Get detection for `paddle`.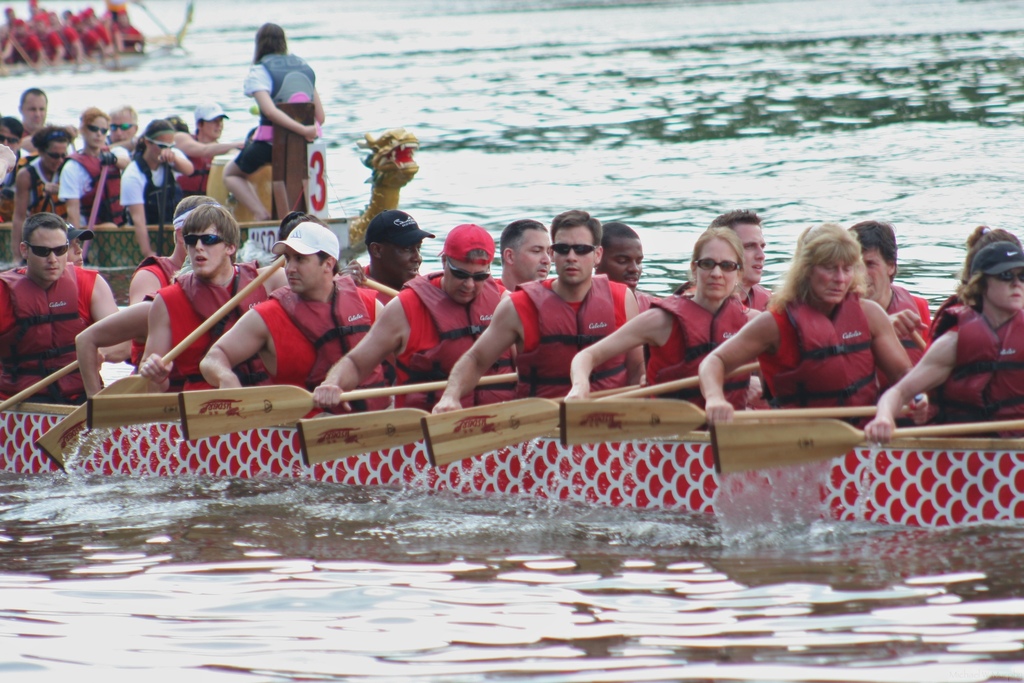
Detection: pyautogui.locateOnScreen(559, 400, 910, 448).
